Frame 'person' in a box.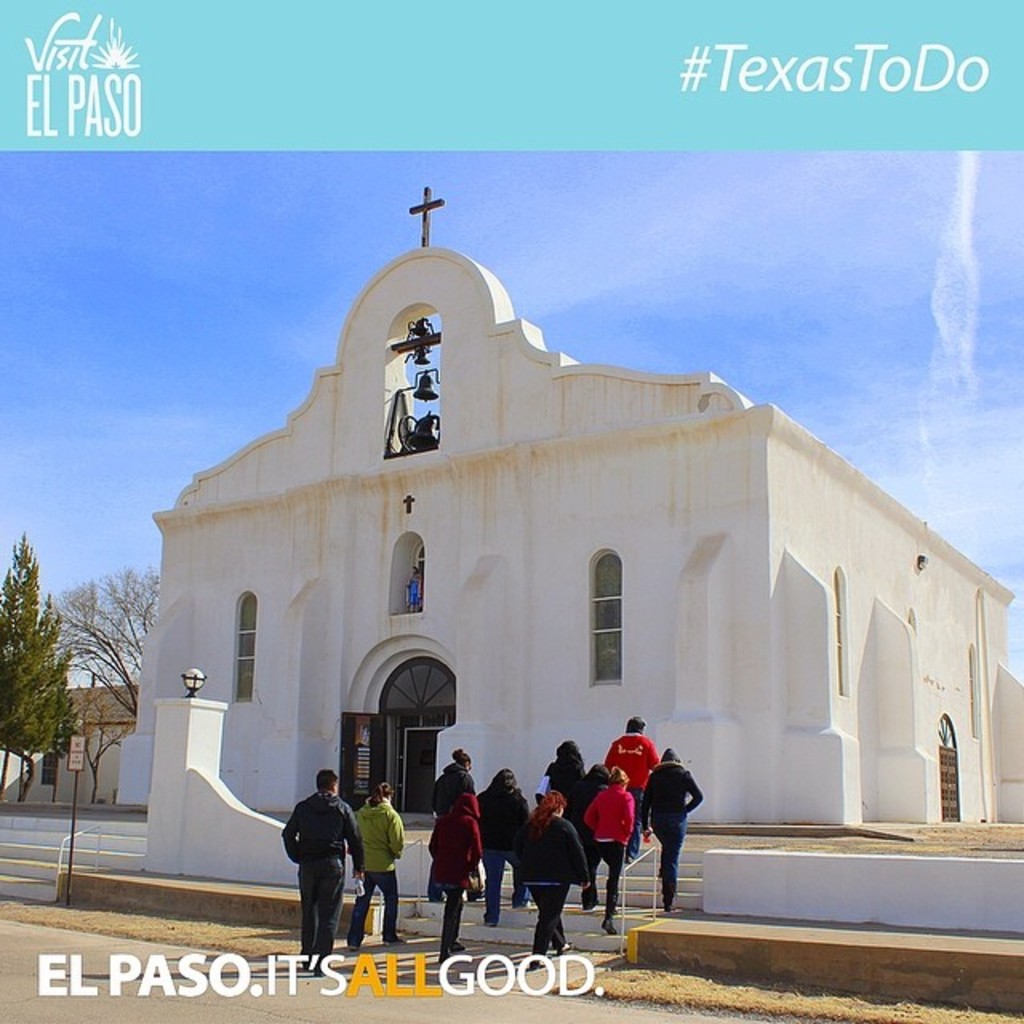
427:792:485:960.
